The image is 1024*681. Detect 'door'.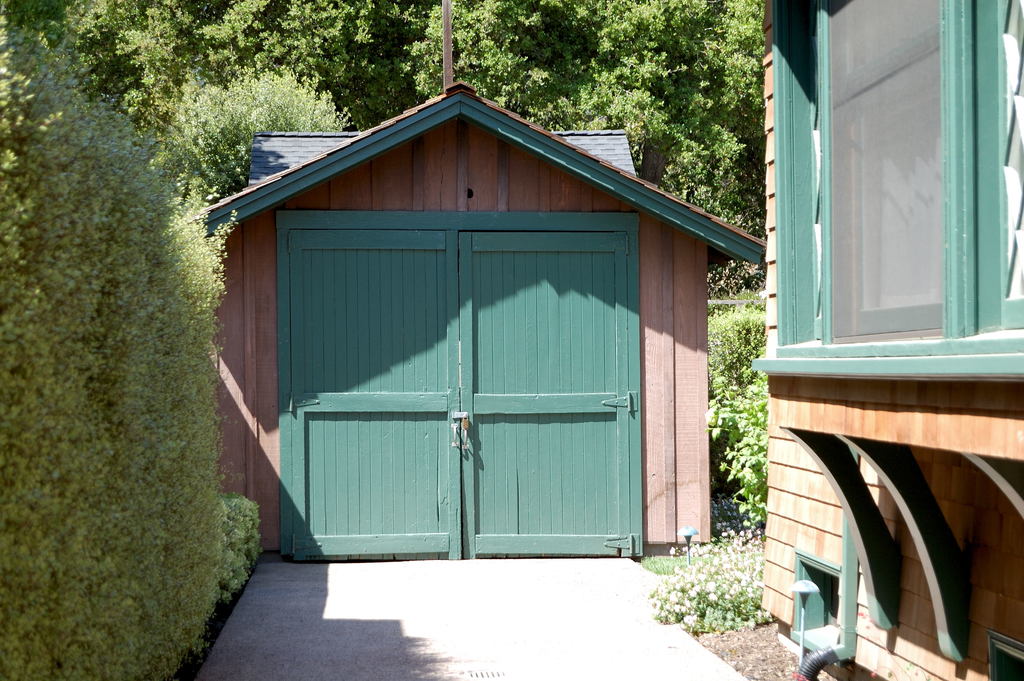
Detection: 253,170,652,564.
